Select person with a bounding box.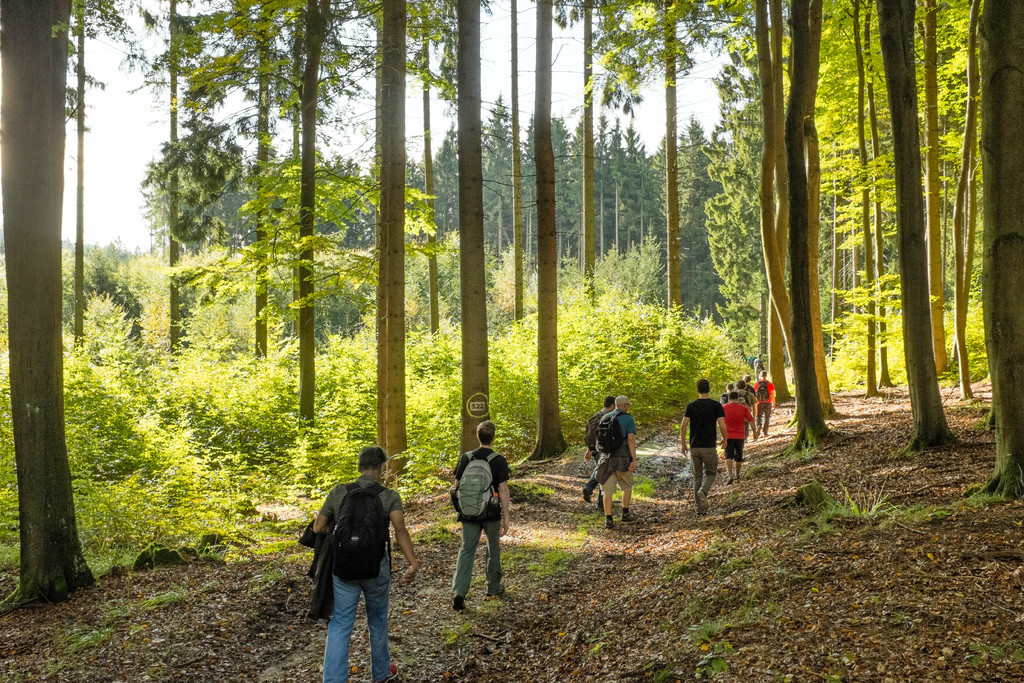
left=445, top=418, right=516, bottom=614.
